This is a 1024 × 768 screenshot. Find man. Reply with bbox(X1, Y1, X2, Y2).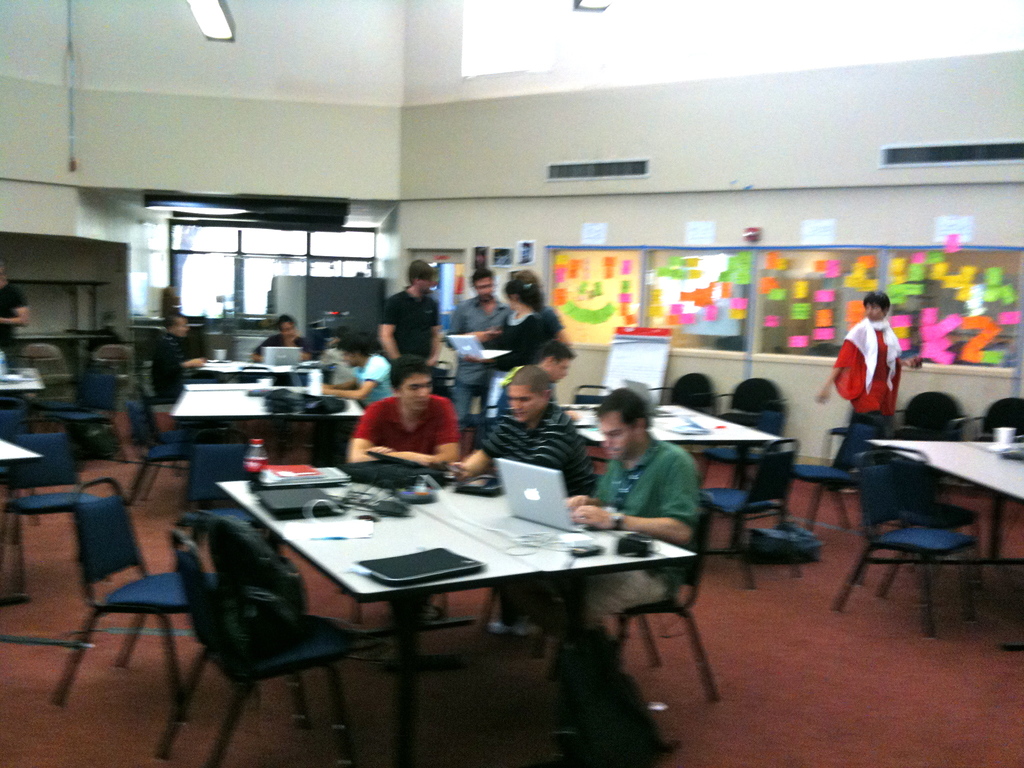
bbox(348, 353, 461, 483).
